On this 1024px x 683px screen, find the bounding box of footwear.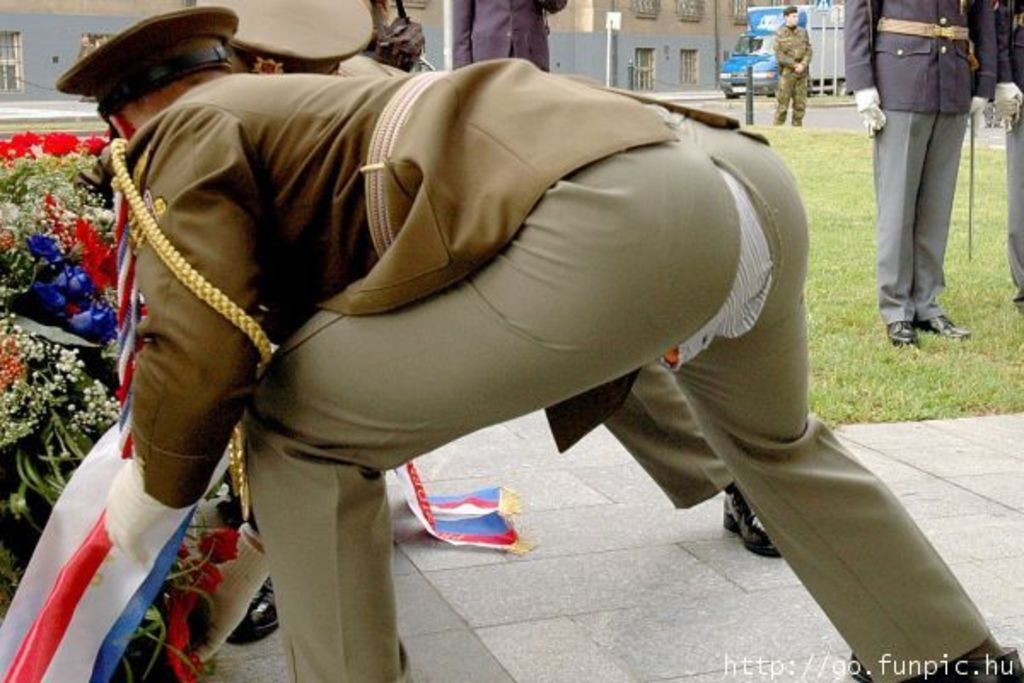
Bounding box: (left=886, top=321, right=918, bottom=342).
